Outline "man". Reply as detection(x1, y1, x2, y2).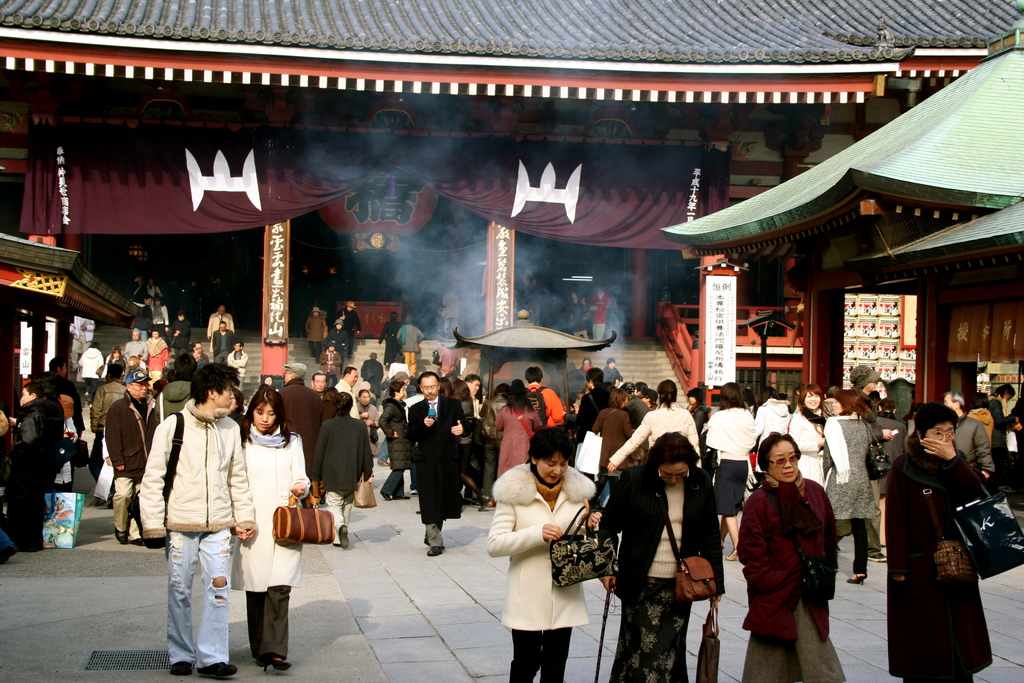
detection(206, 304, 235, 347).
